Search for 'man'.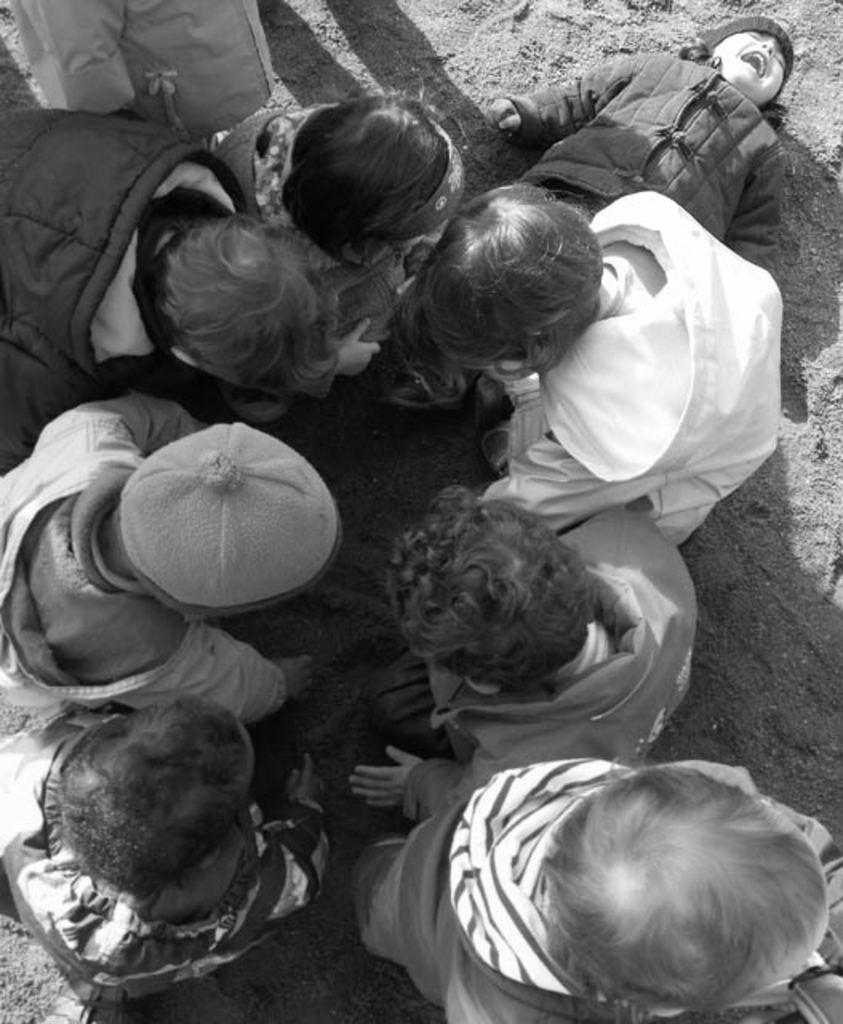
Found at bbox=(0, 374, 341, 726).
